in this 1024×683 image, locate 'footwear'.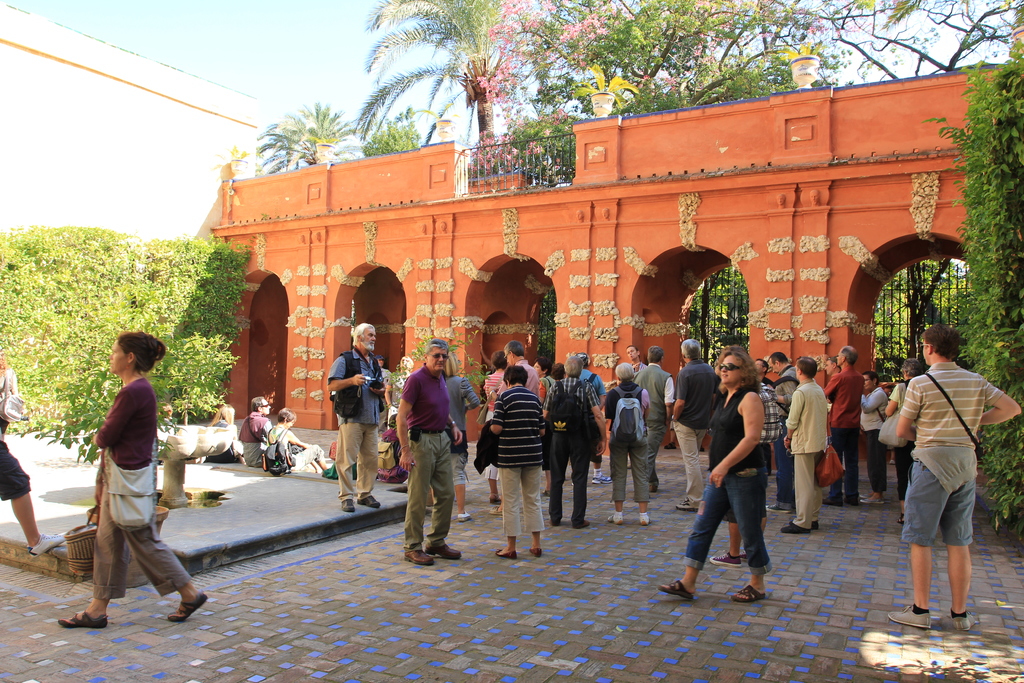
Bounding box: region(662, 583, 698, 600).
